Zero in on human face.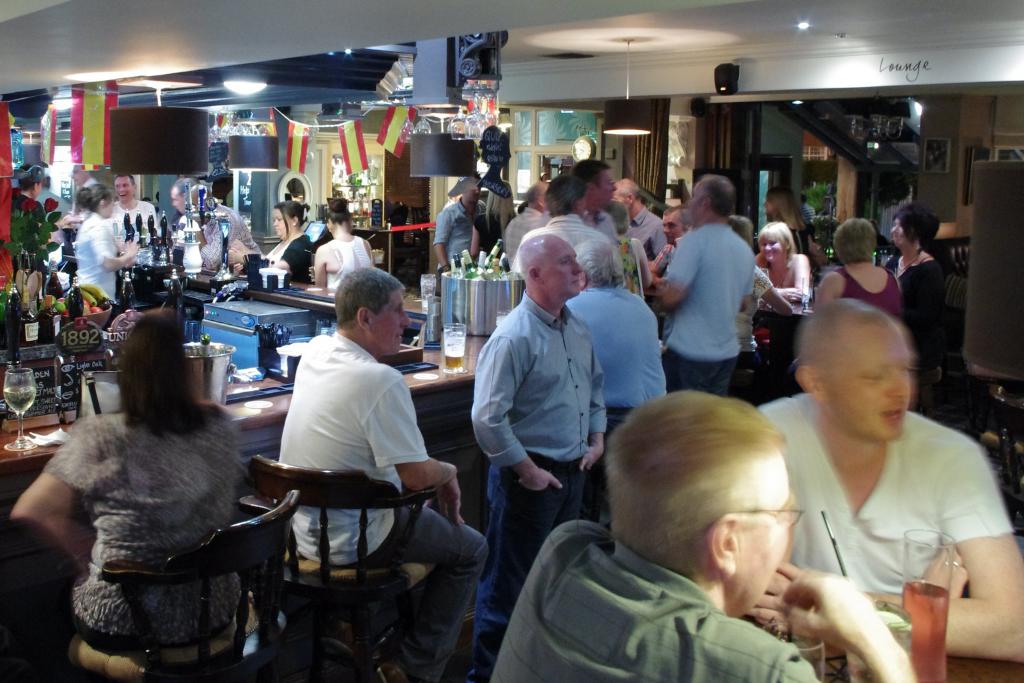
Zeroed in: <bbox>540, 237, 585, 295</bbox>.
